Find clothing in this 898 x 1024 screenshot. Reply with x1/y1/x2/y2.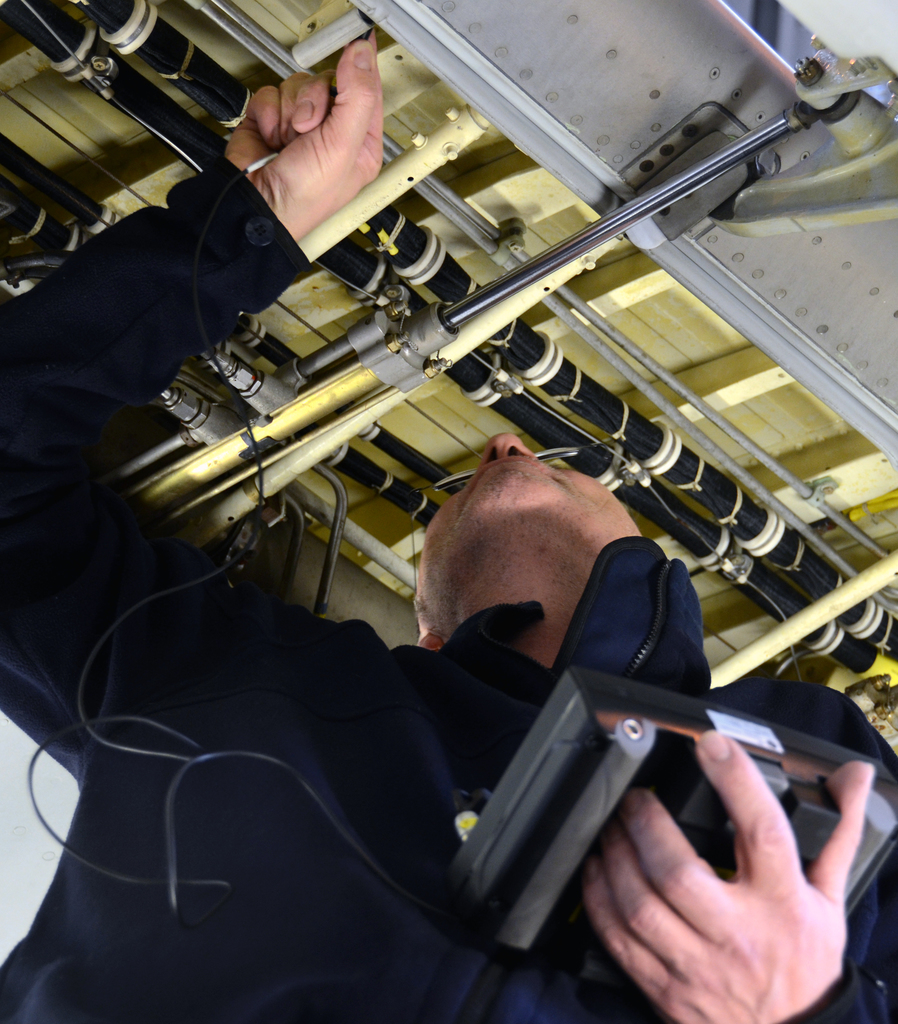
0/161/897/1023.
